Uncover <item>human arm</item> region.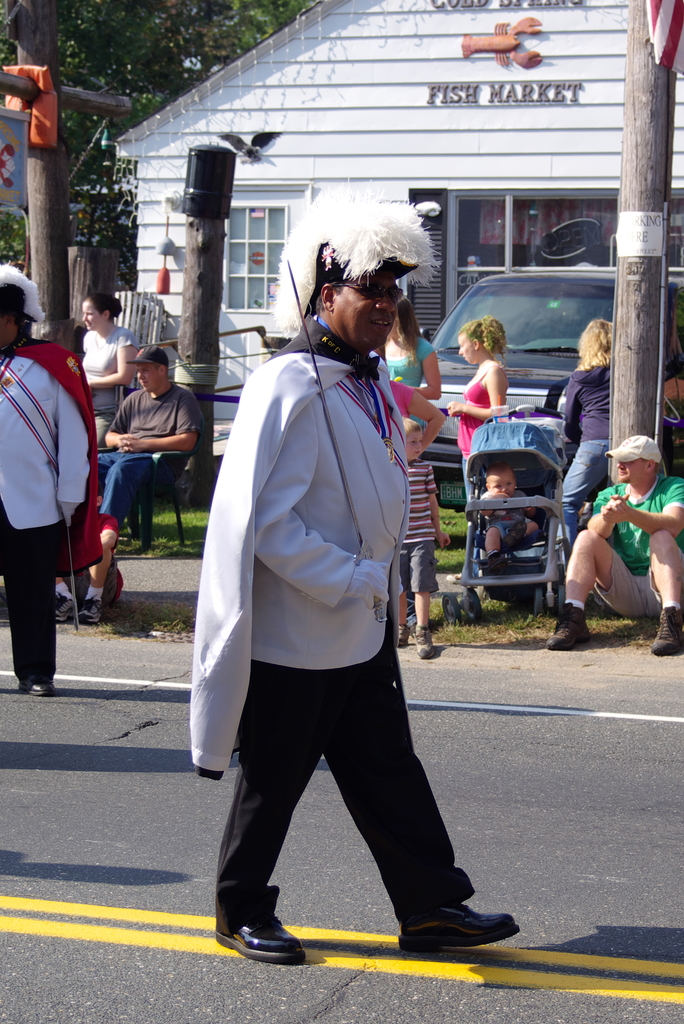
Uncovered: BBox(122, 391, 206, 451).
